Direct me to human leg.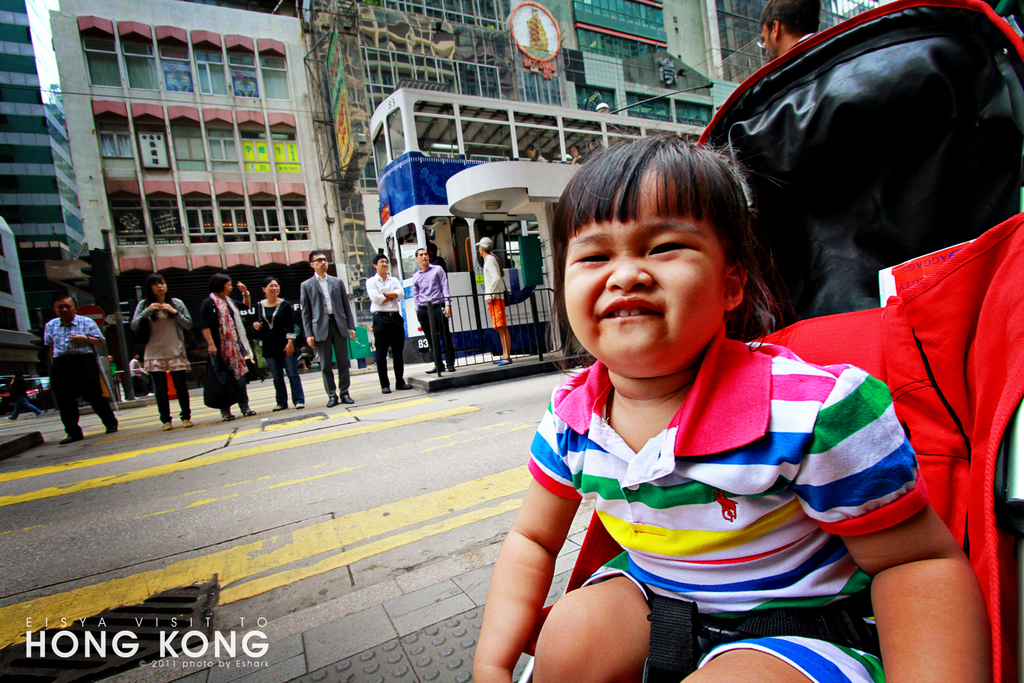
Direction: [269, 353, 285, 414].
